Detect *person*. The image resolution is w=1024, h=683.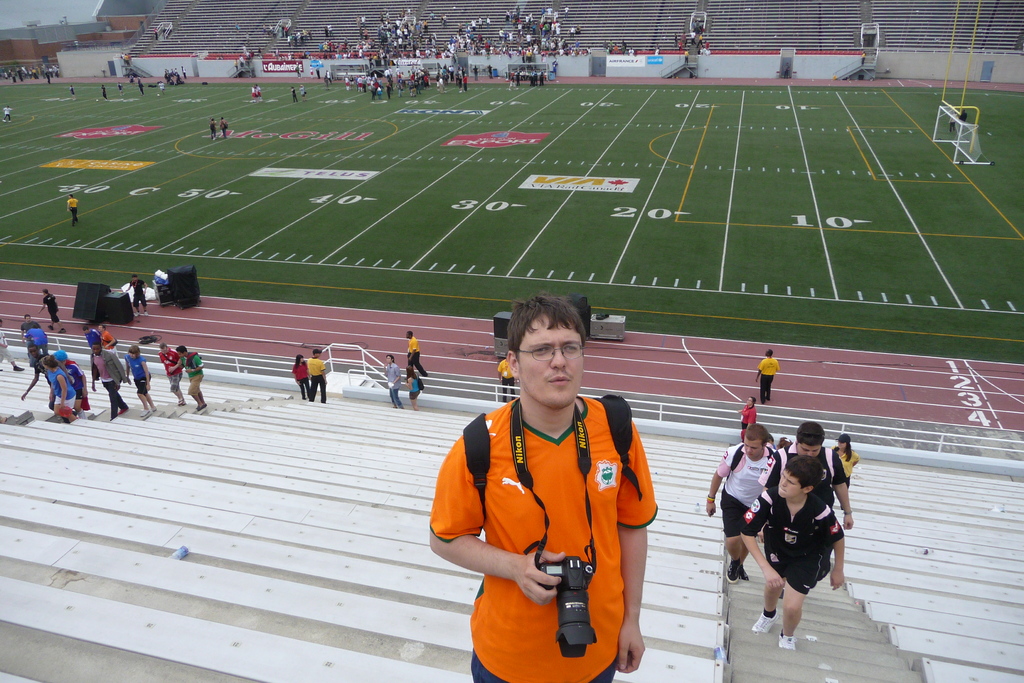
l=296, t=81, r=306, b=98.
